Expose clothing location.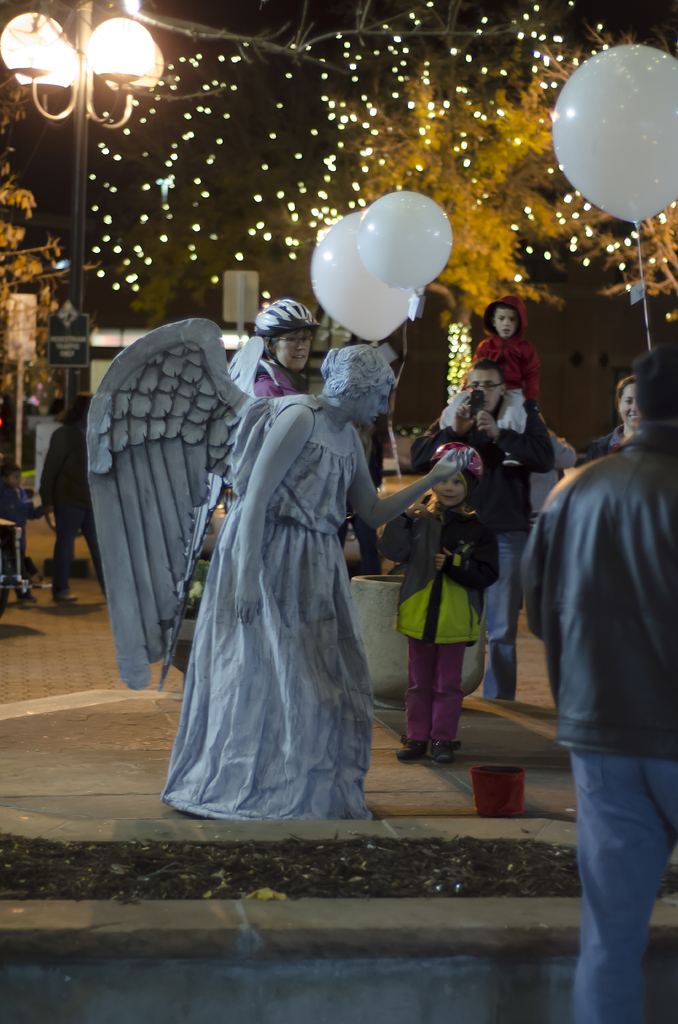
Exposed at (374, 512, 498, 753).
